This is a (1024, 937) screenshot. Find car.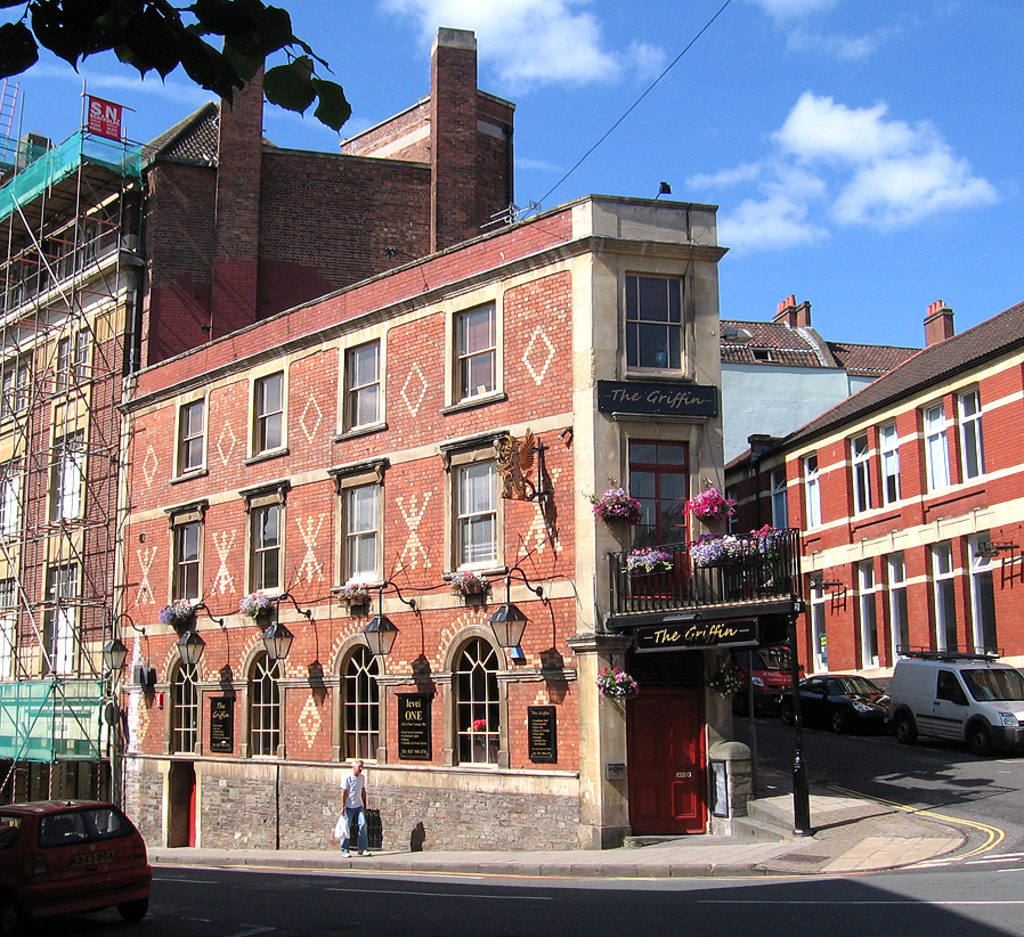
Bounding box: Rect(742, 642, 810, 693).
